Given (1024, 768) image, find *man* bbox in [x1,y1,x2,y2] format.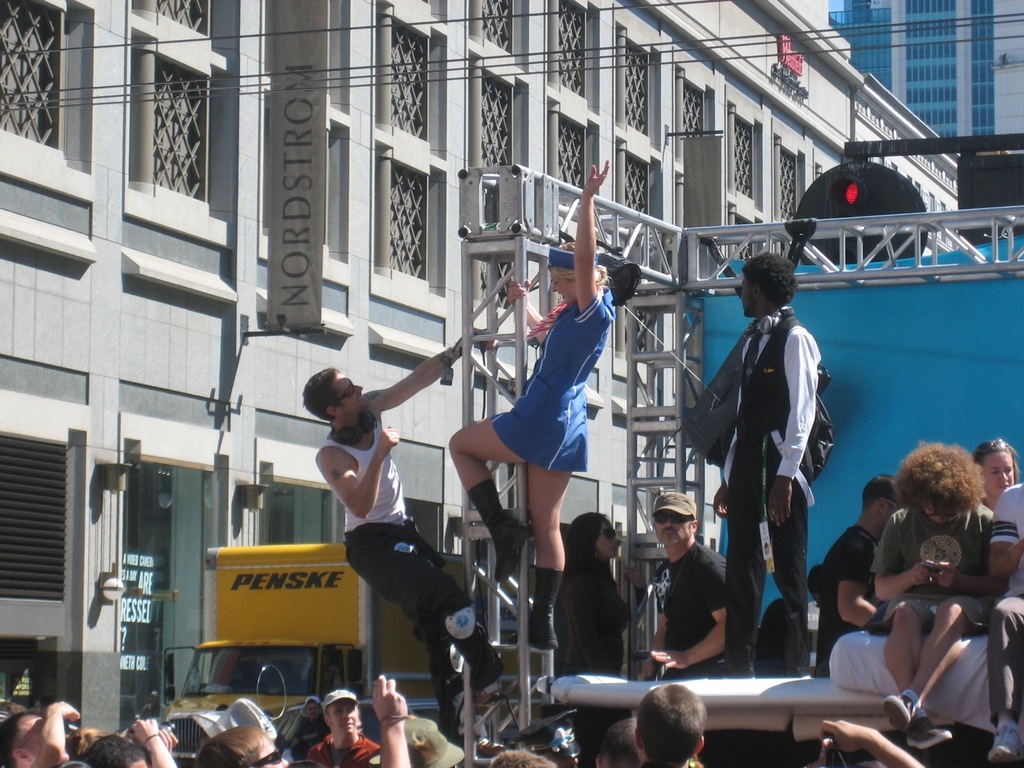
[81,719,176,767].
